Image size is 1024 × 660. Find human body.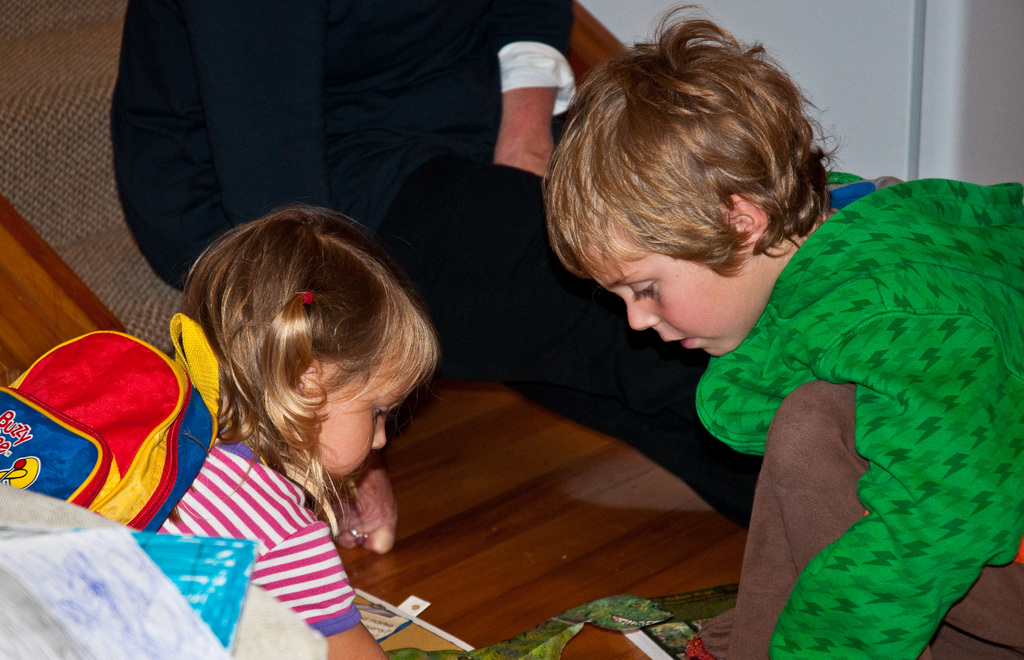
(108,0,764,536).
